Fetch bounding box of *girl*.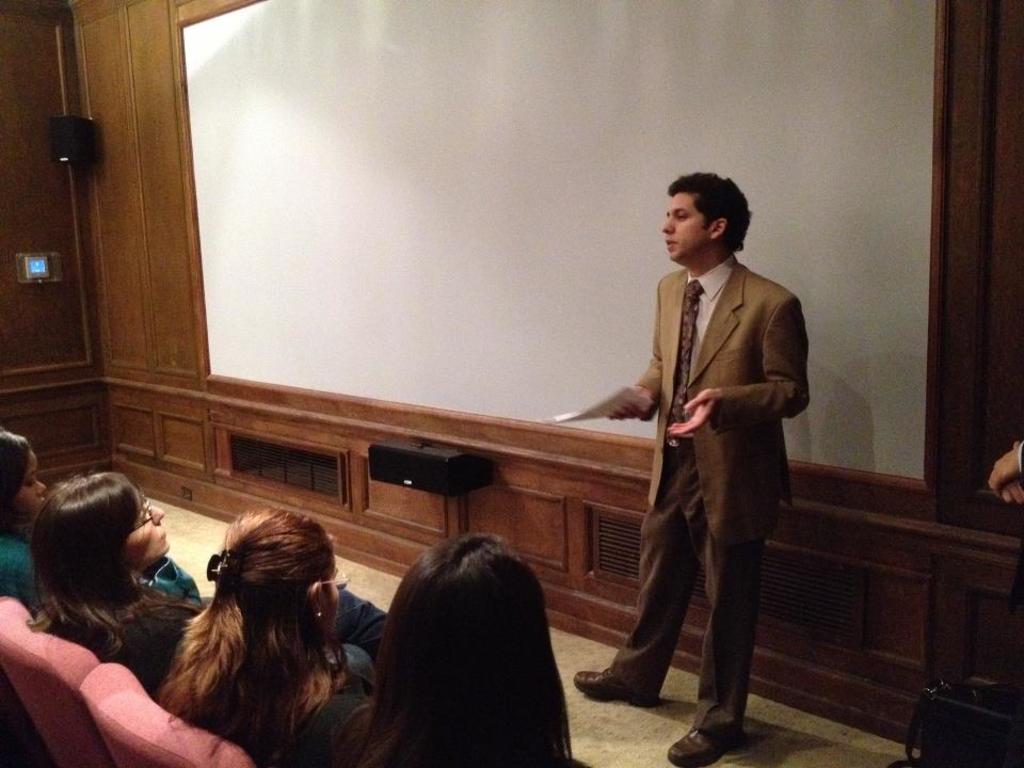
Bbox: box=[160, 506, 372, 767].
